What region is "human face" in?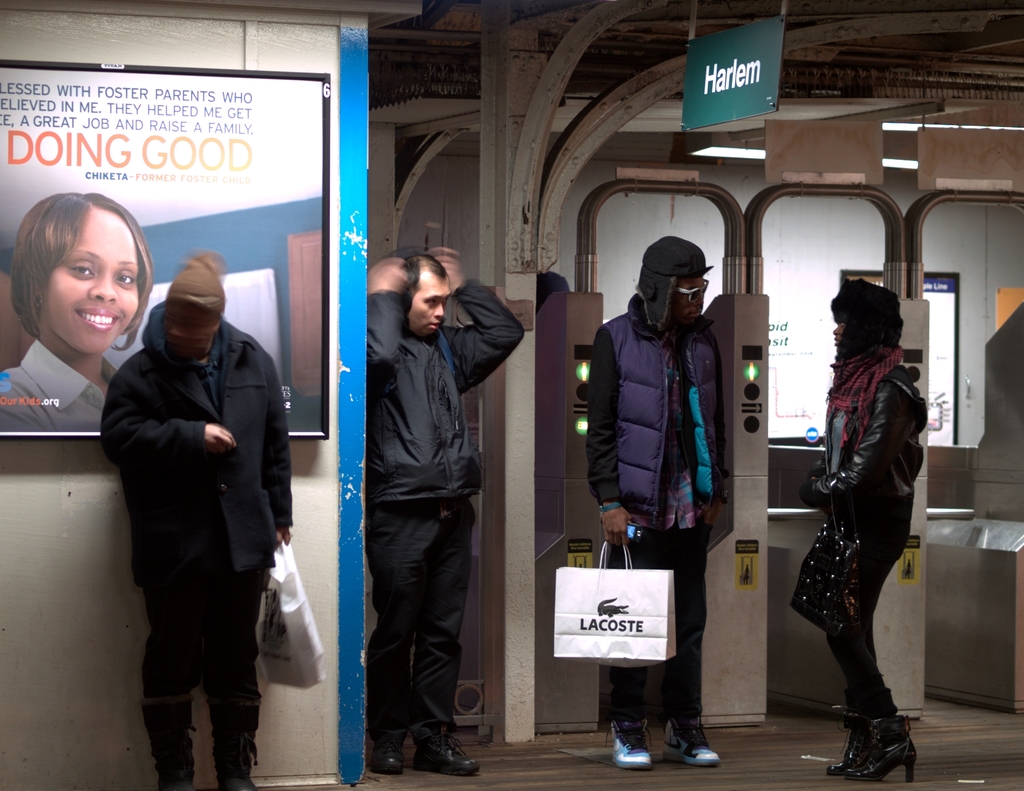
x1=33 y1=208 x2=143 y2=352.
